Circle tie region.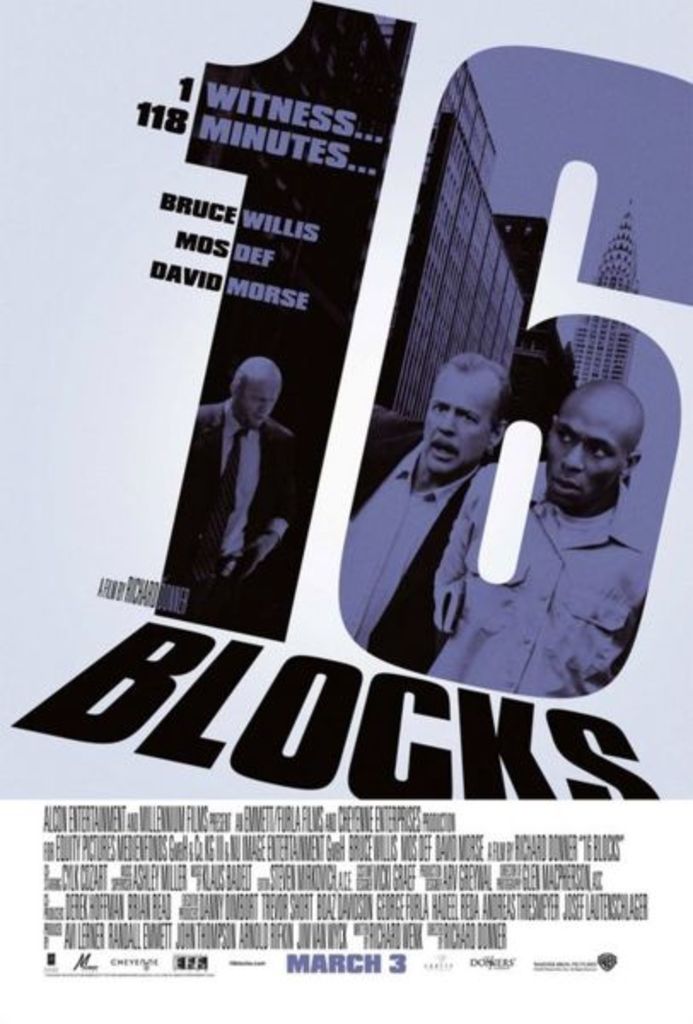
Region: <box>213,422,248,539</box>.
